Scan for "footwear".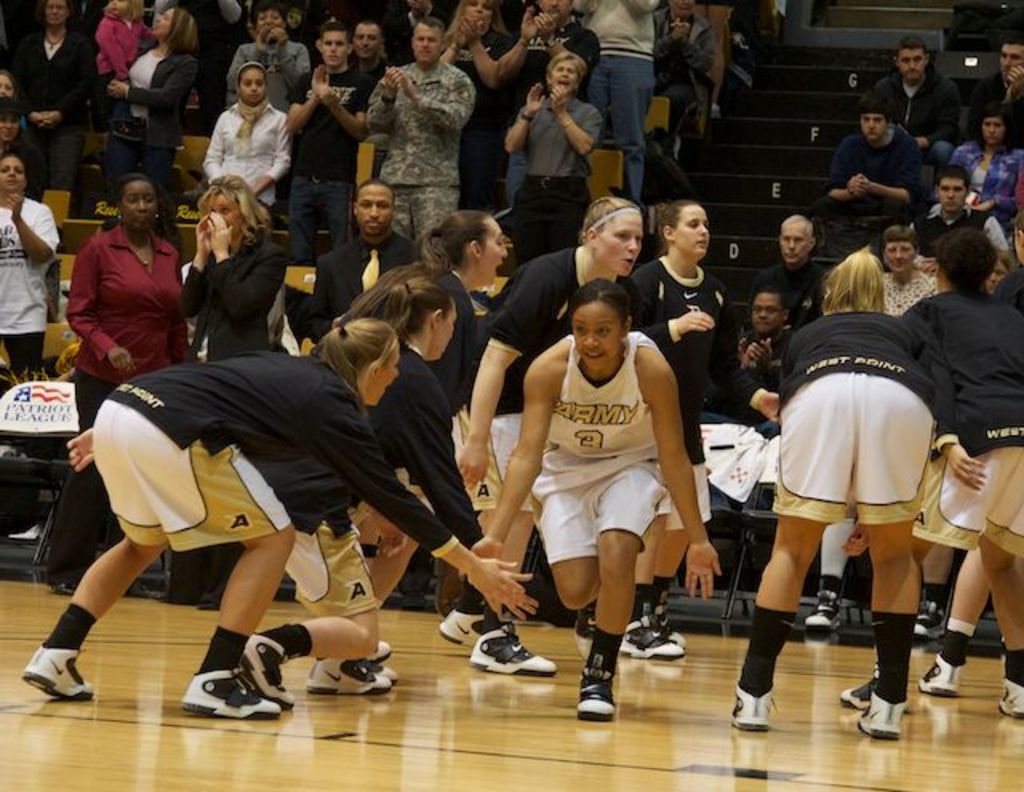
Scan result: Rect(923, 648, 963, 693).
